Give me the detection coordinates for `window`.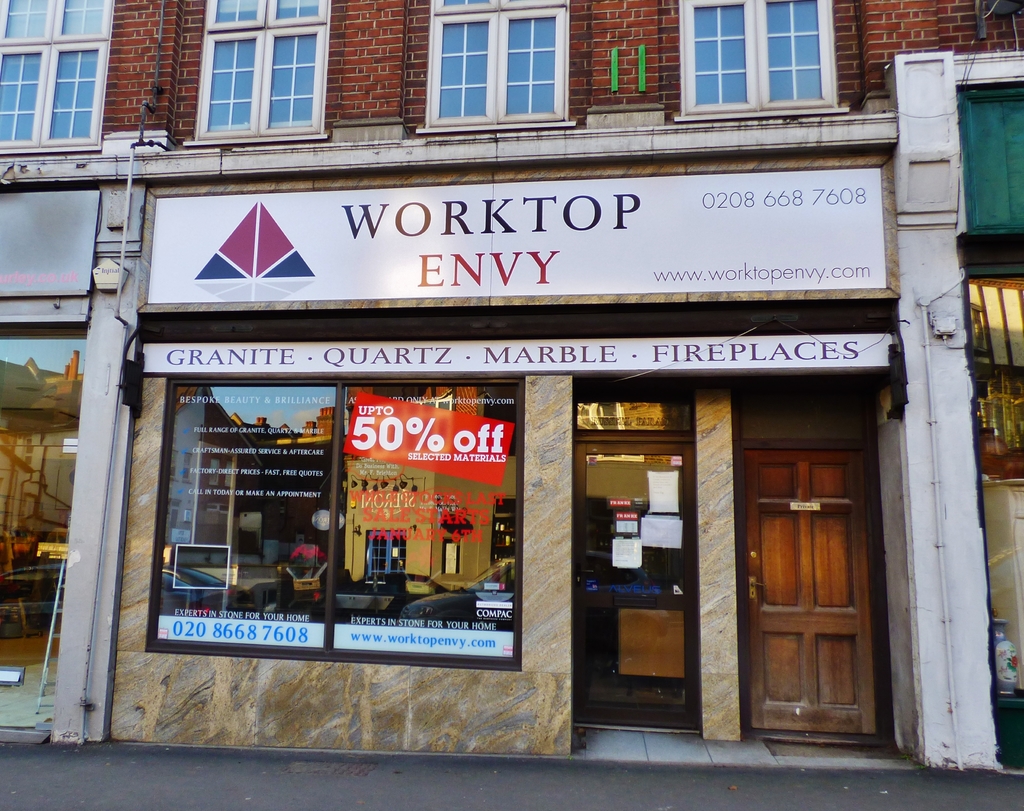
(0, 0, 118, 156).
